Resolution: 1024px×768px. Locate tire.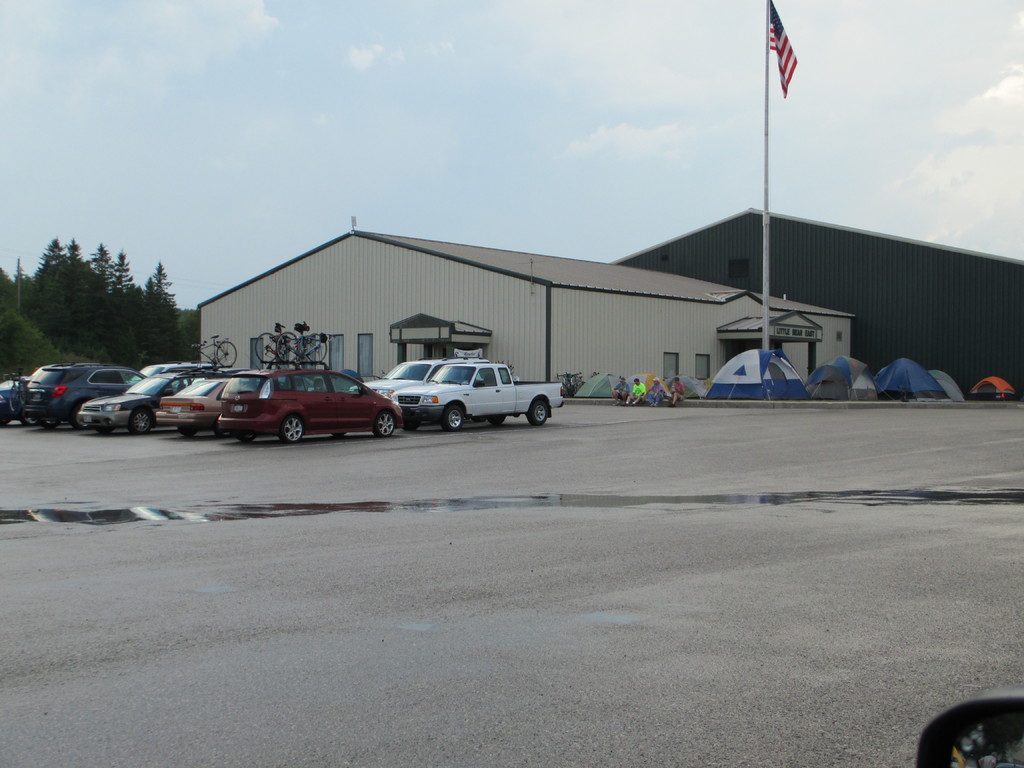
(x1=19, y1=412, x2=39, y2=426).
